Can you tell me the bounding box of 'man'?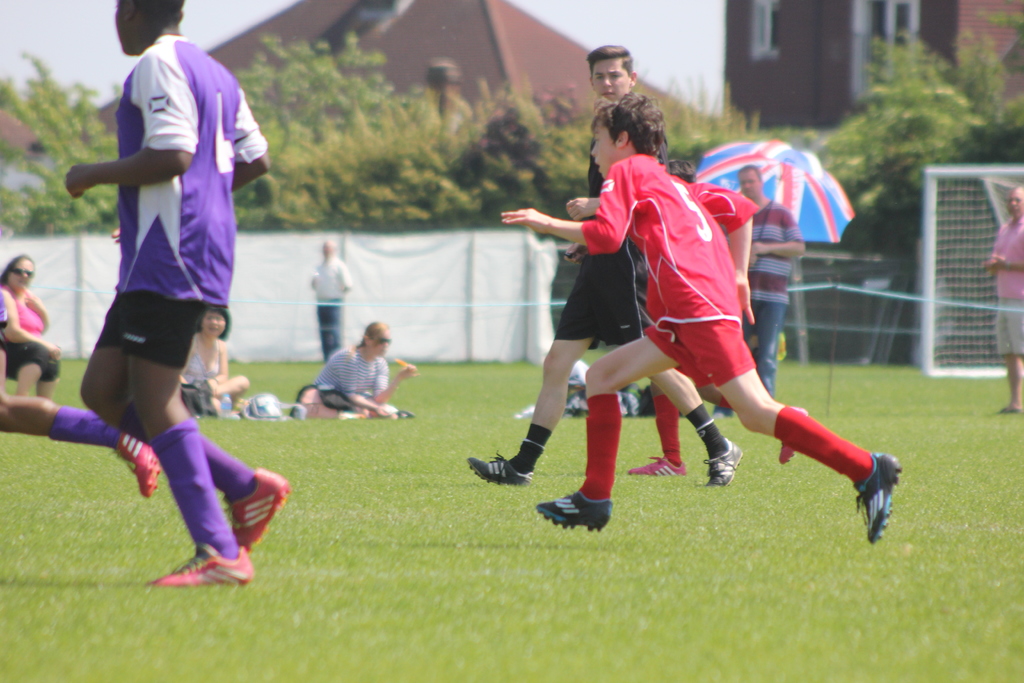
[x1=975, y1=185, x2=1023, y2=416].
